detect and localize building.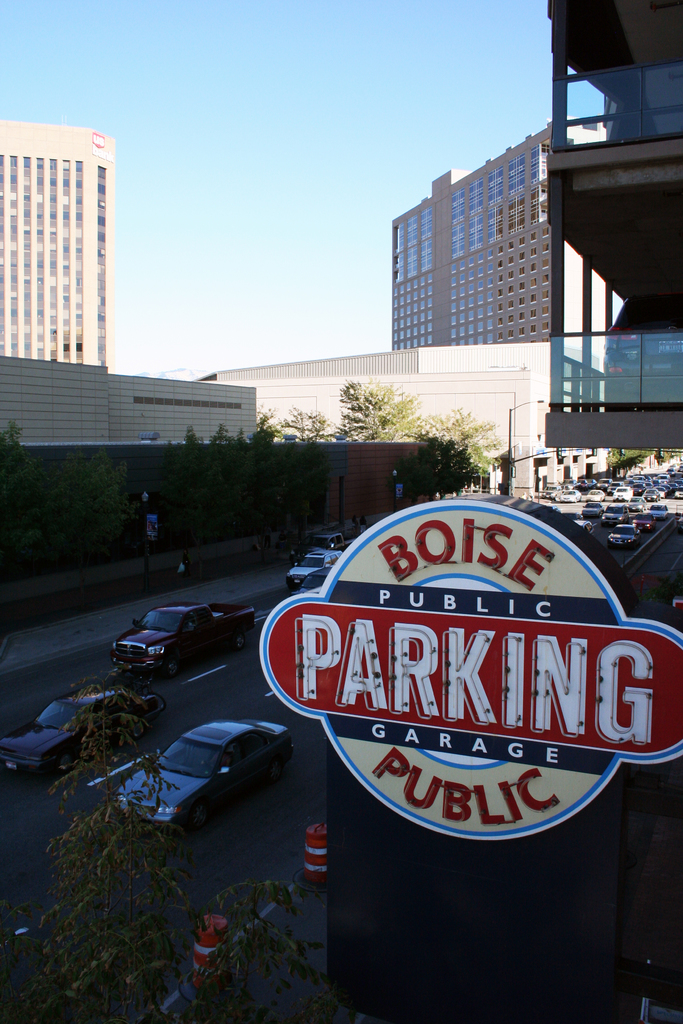
Localized at (0,118,117,369).
